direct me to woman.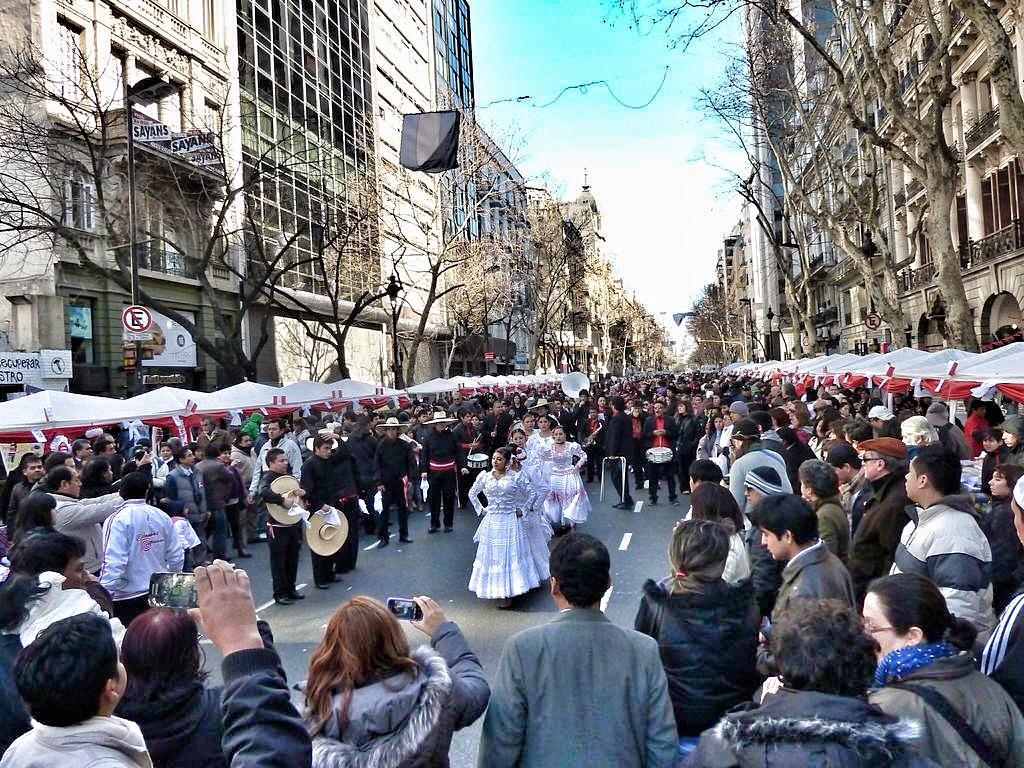
Direction: [x1=648, y1=499, x2=780, y2=746].
